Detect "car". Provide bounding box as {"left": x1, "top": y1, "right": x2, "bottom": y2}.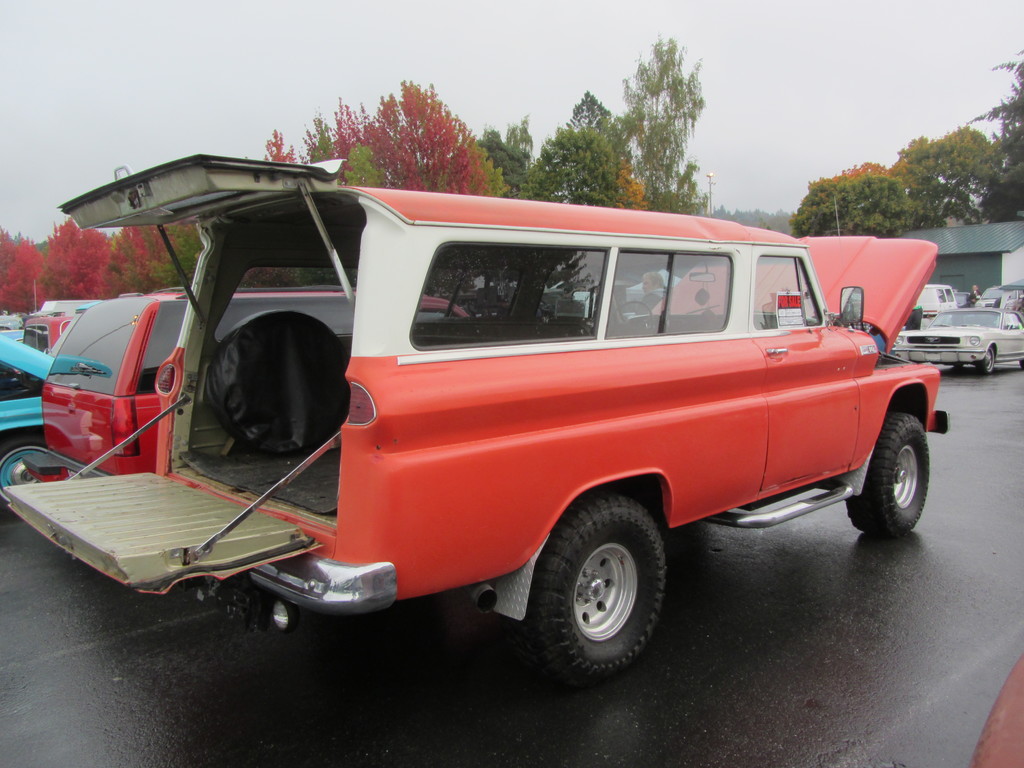
{"left": 3, "top": 332, "right": 56, "bottom": 520}.
